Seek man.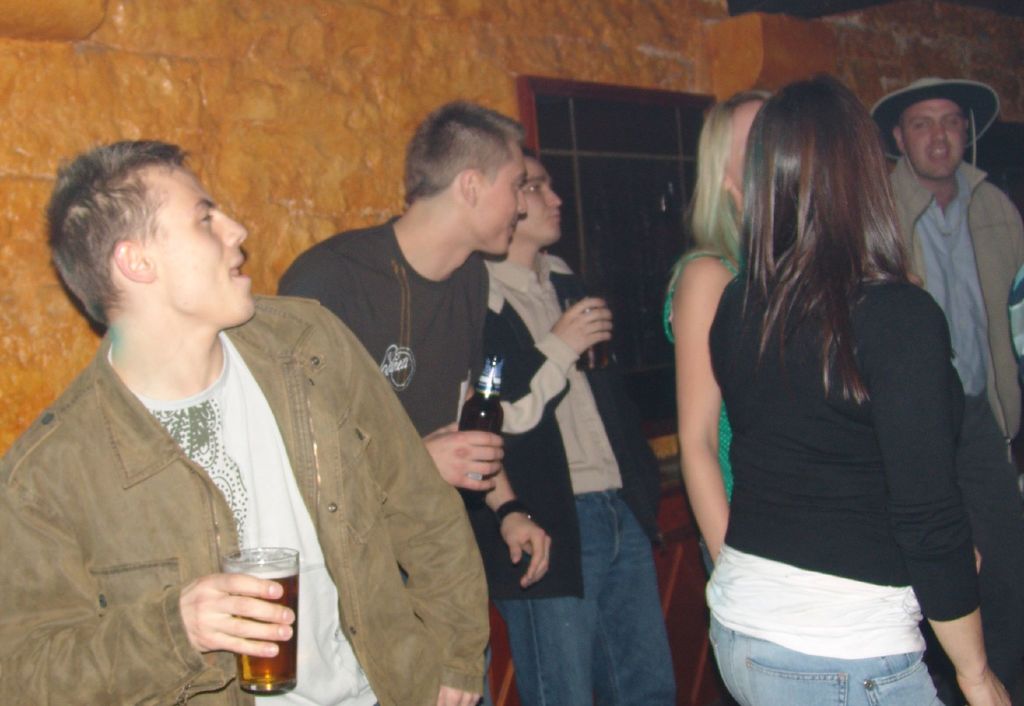
(485, 145, 675, 705).
